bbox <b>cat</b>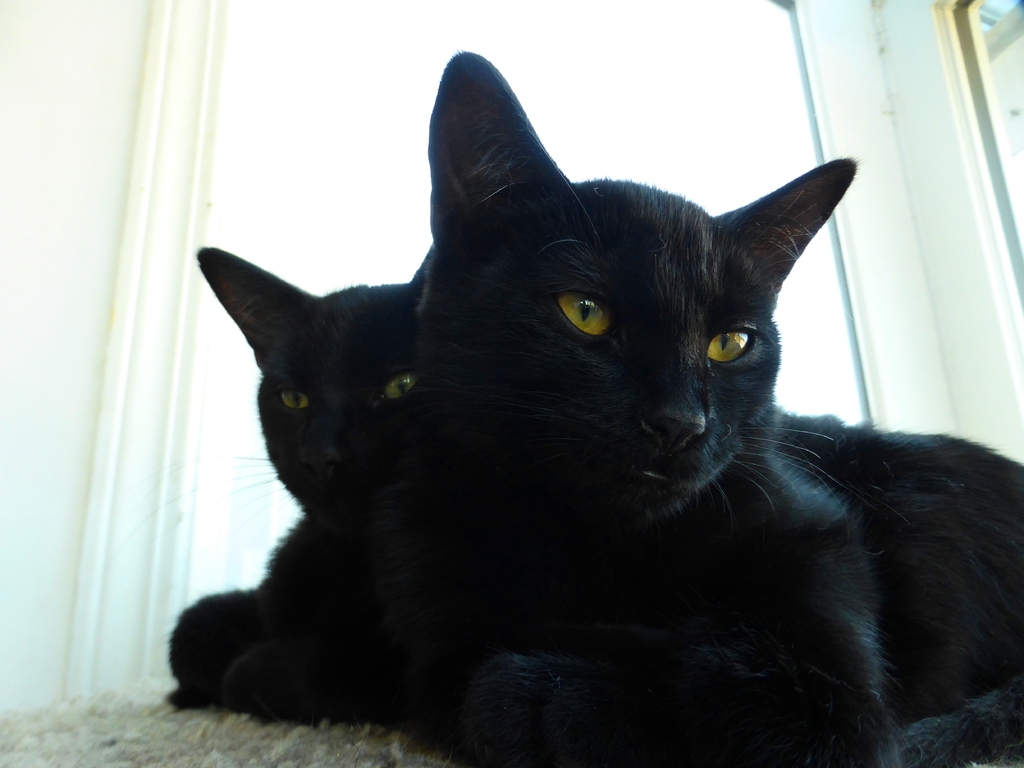
x1=234 y1=38 x2=1023 y2=754
